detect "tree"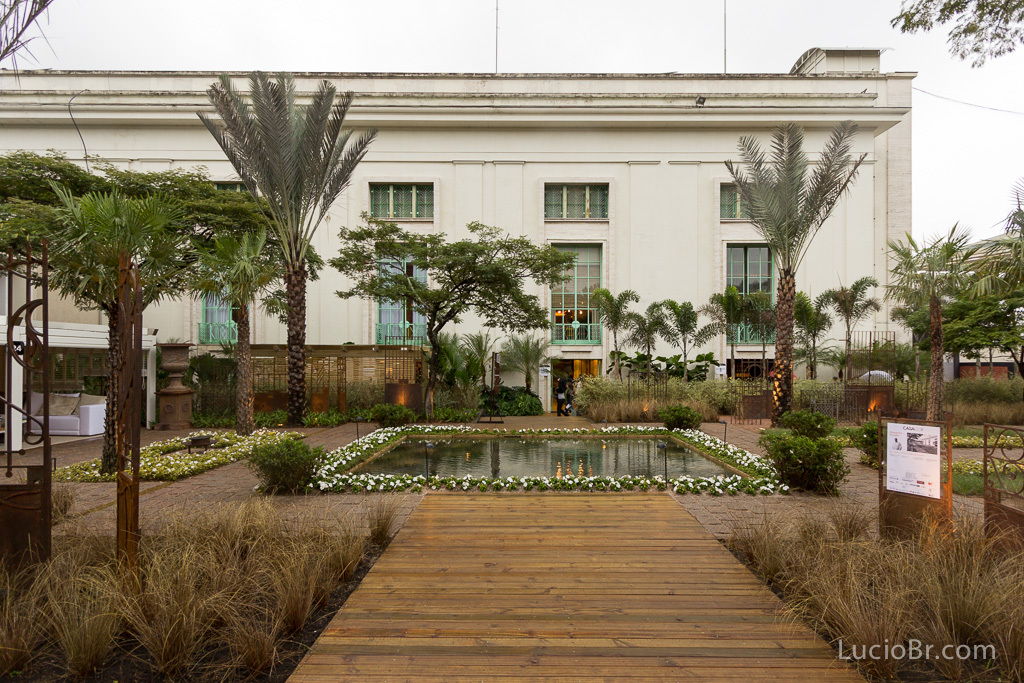
[left=795, top=283, right=839, bottom=380]
